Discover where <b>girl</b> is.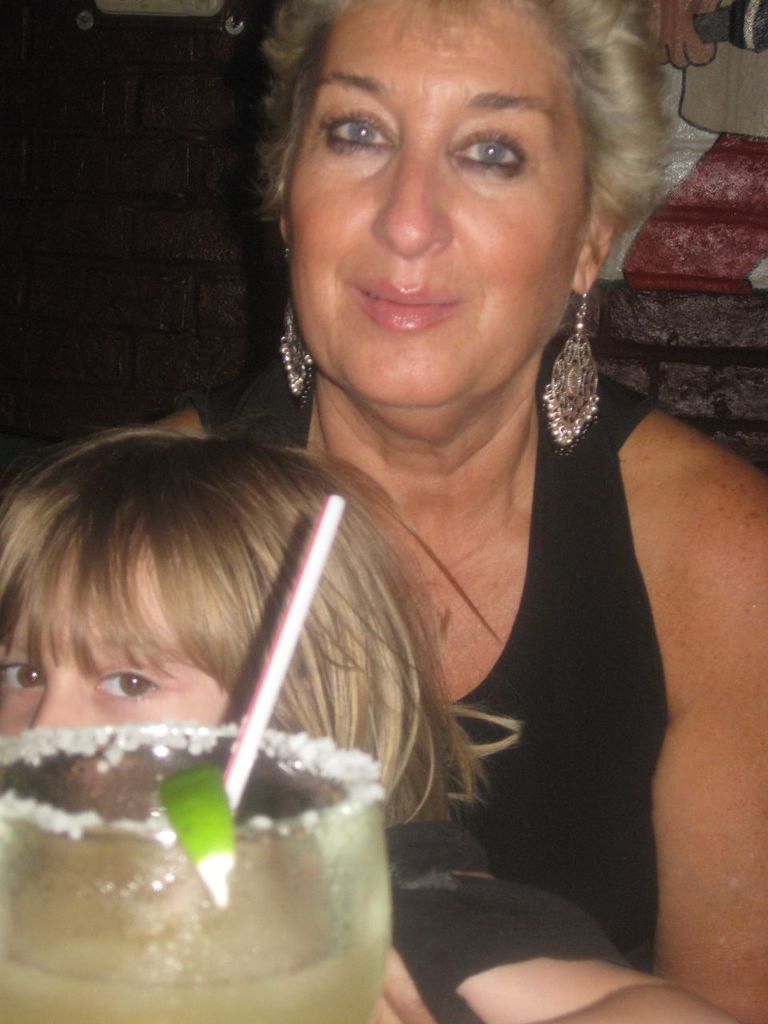
Discovered at bbox=(1, 426, 745, 1019).
